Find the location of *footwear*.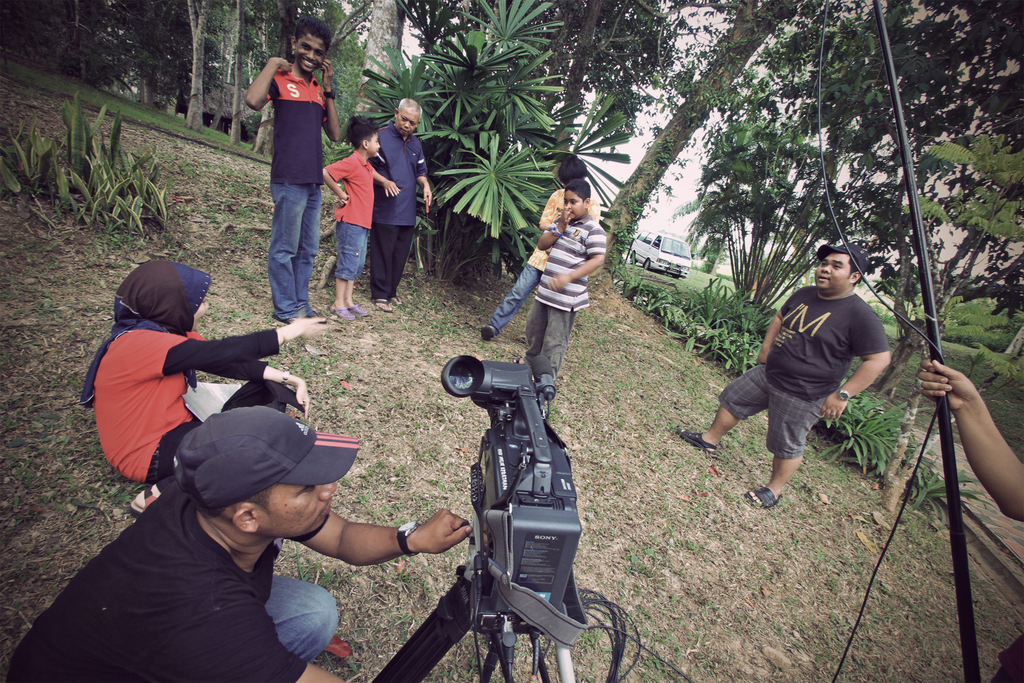
Location: [left=480, top=324, right=499, bottom=343].
